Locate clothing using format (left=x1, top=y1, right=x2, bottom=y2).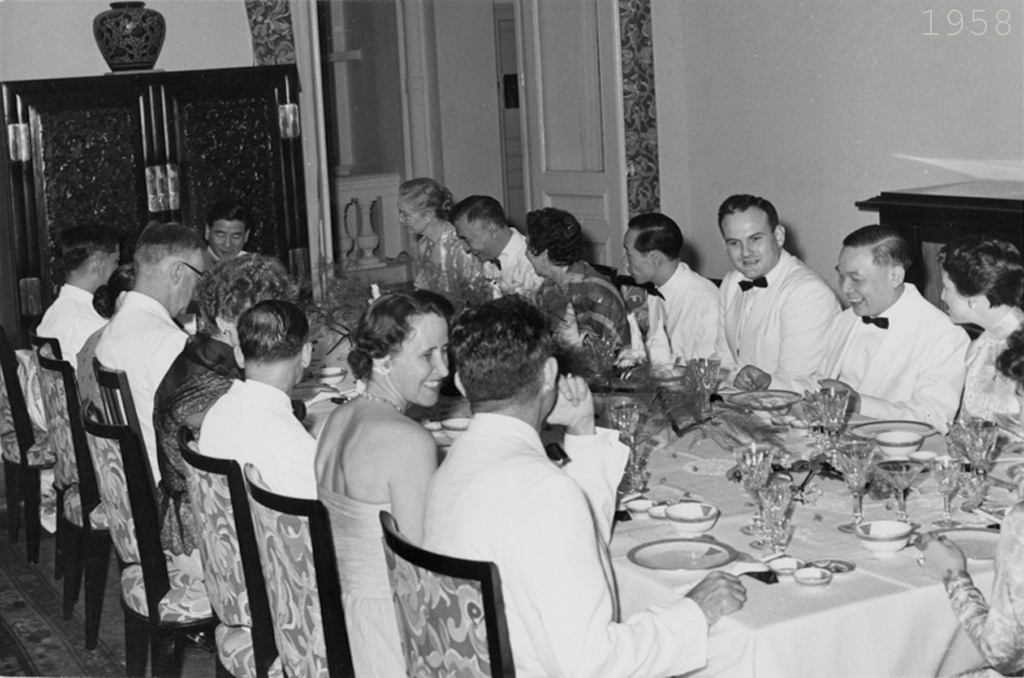
(left=541, top=271, right=624, bottom=363).
